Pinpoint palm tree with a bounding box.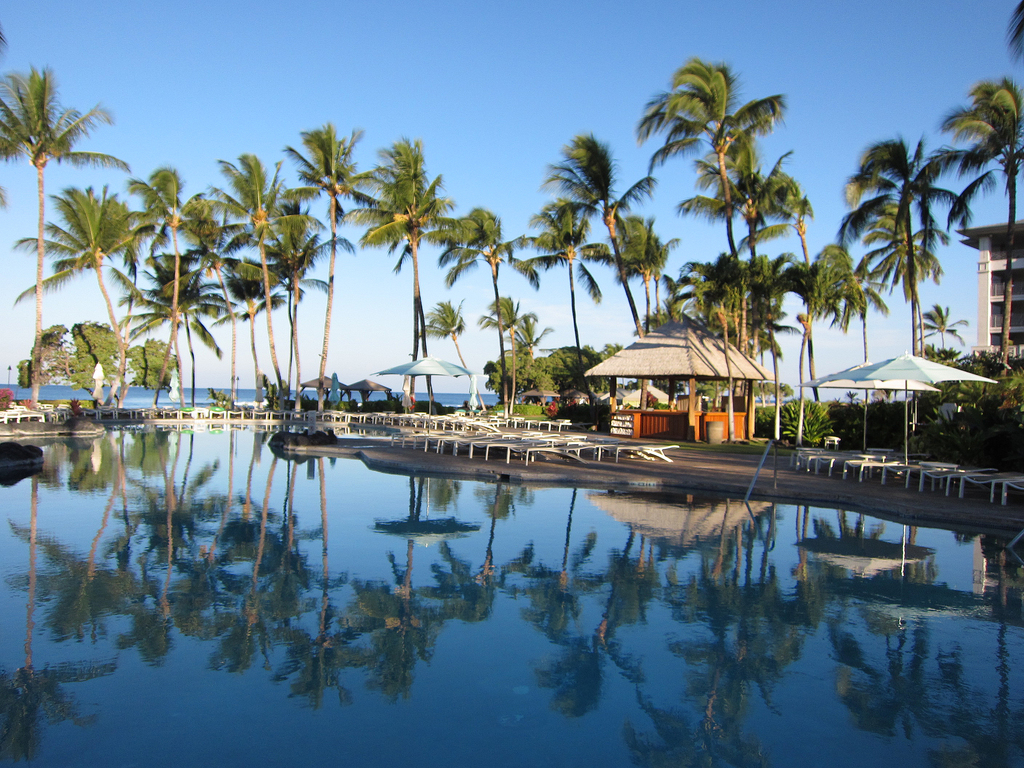
x1=911 y1=298 x2=966 y2=365.
